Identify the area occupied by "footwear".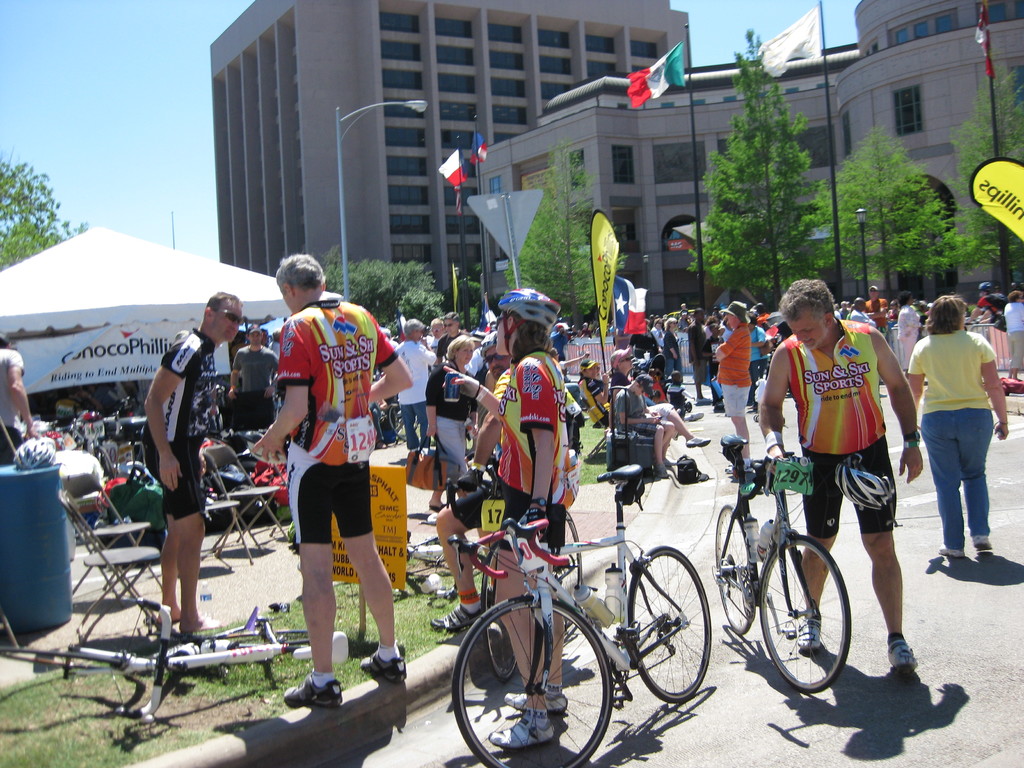
Area: <region>655, 456, 678, 477</region>.
